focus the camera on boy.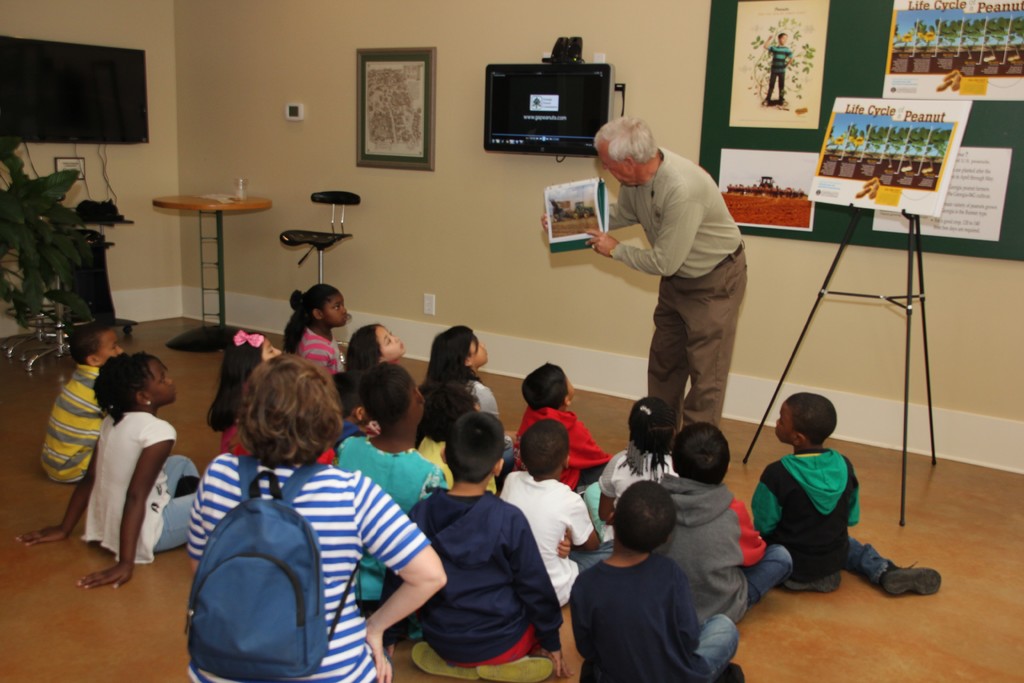
Focus region: Rect(574, 471, 740, 682).
